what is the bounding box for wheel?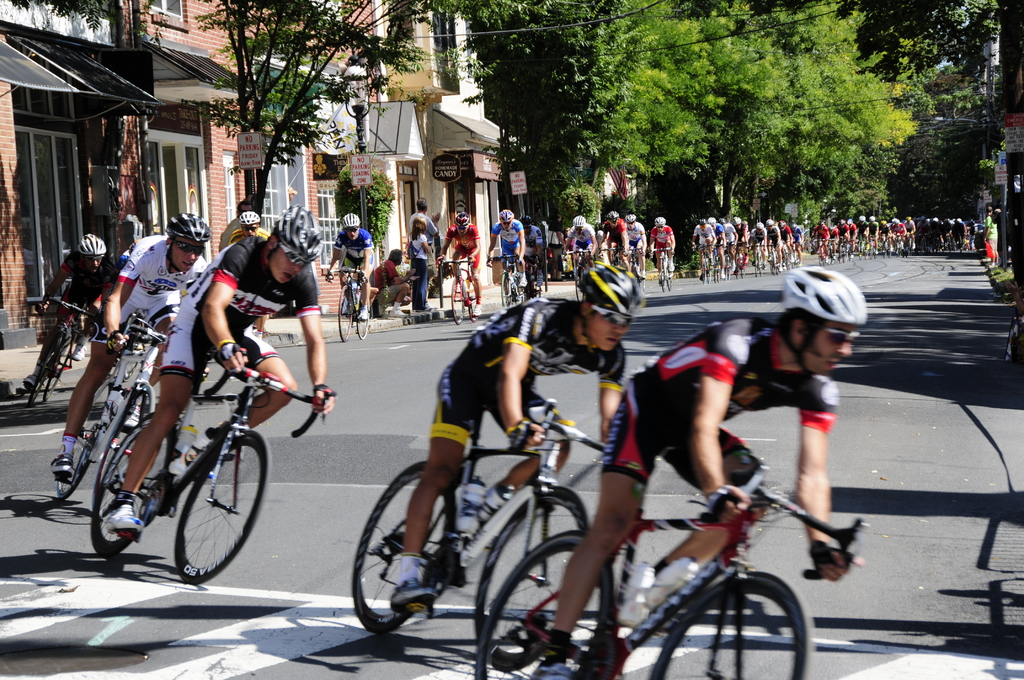
bbox(473, 490, 589, 633).
